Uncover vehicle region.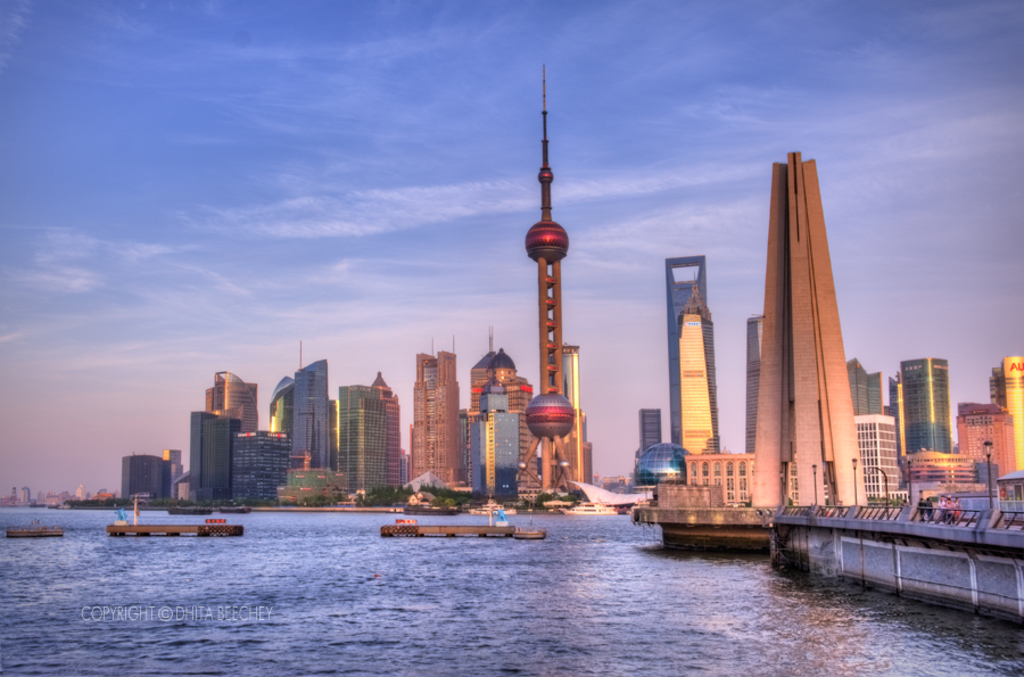
Uncovered: rect(216, 501, 253, 515).
